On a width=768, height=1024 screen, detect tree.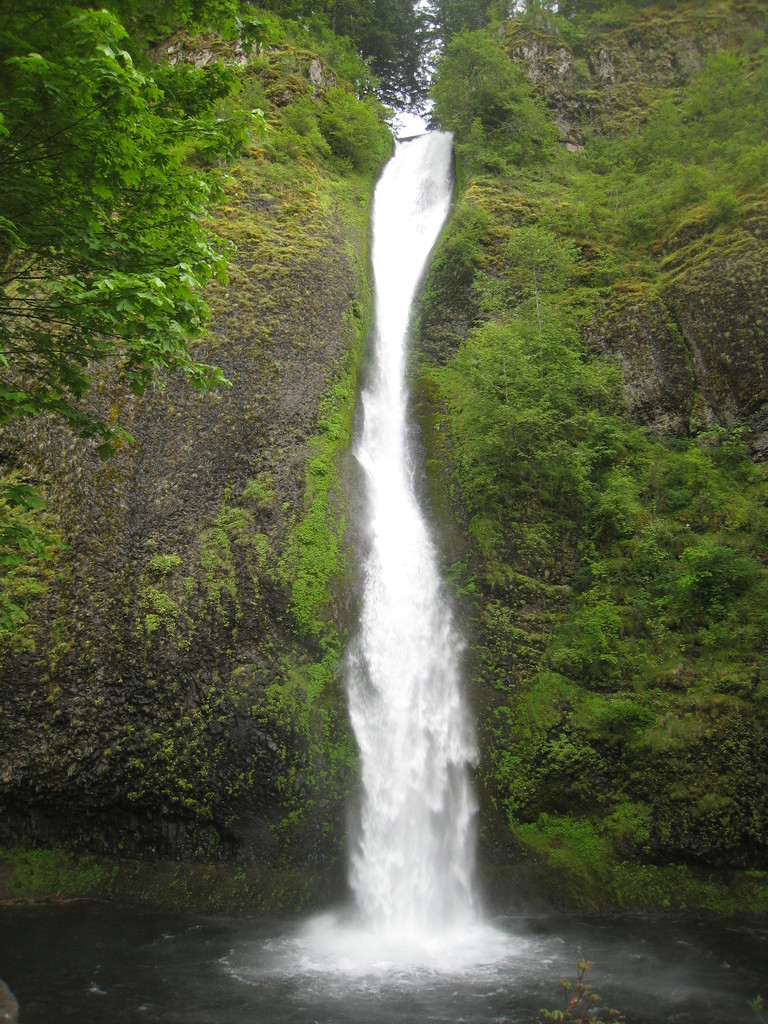
left=0, top=0, right=266, bottom=634.
